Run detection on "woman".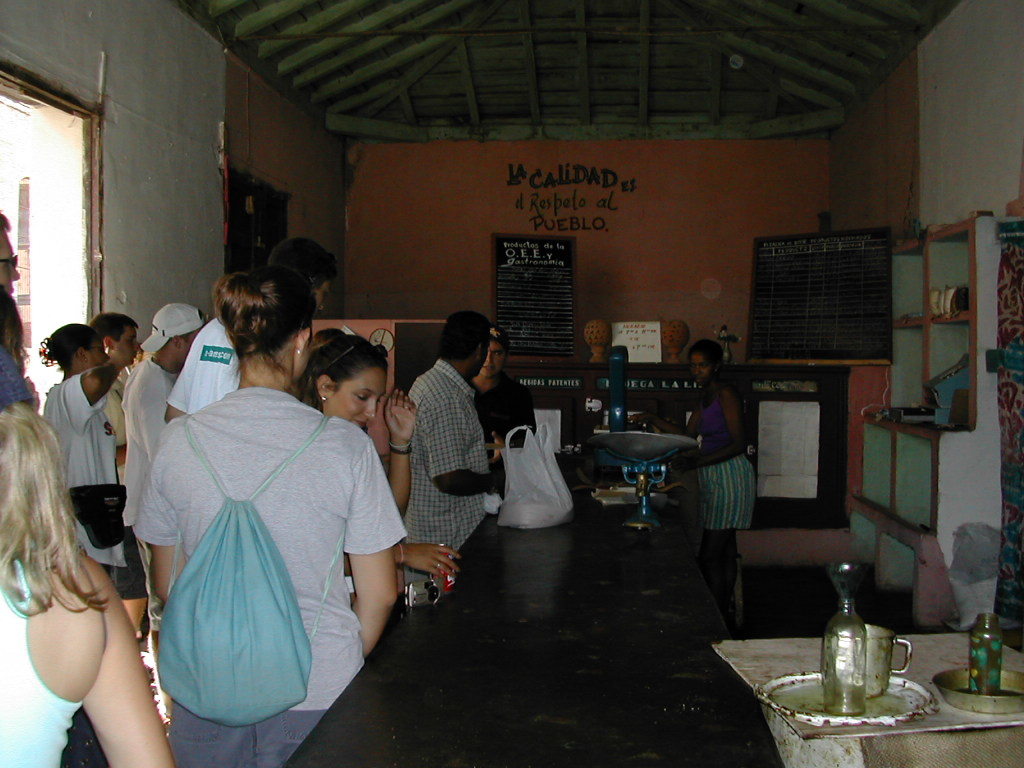
Result: bbox=(0, 401, 163, 767).
